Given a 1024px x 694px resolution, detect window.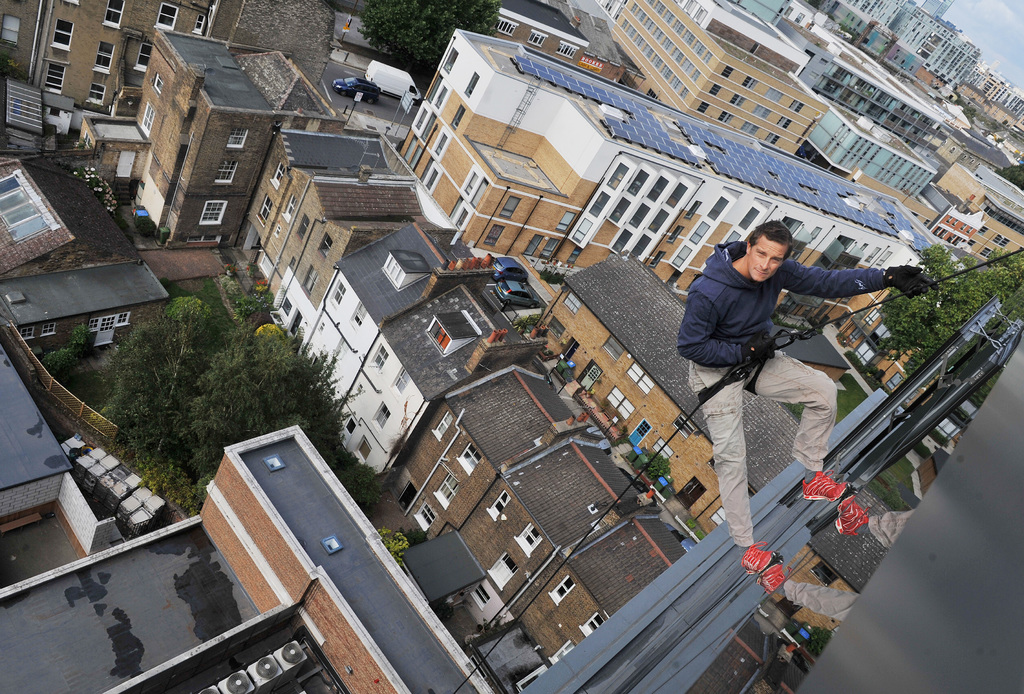
region(712, 504, 729, 522).
